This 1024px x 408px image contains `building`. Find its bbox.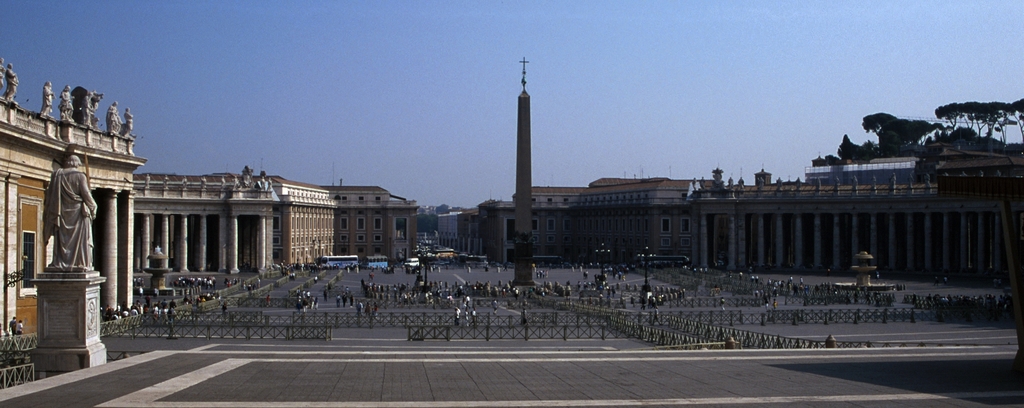
(476,188,591,270).
